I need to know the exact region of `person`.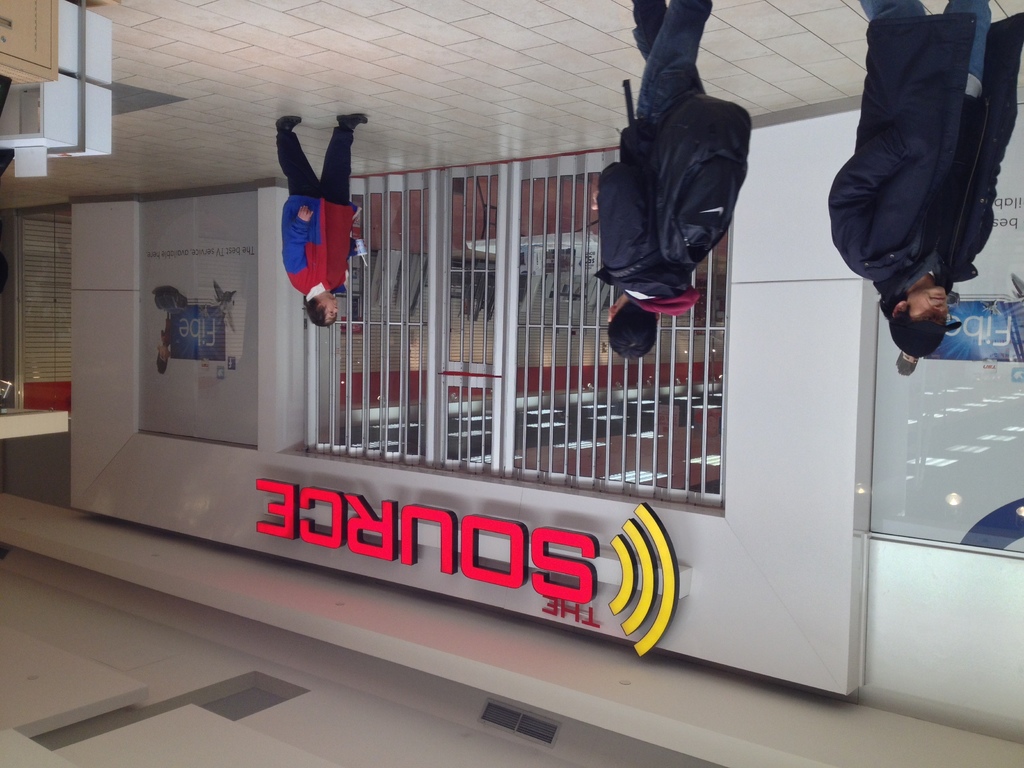
Region: bbox(161, 311, 174, 376).
